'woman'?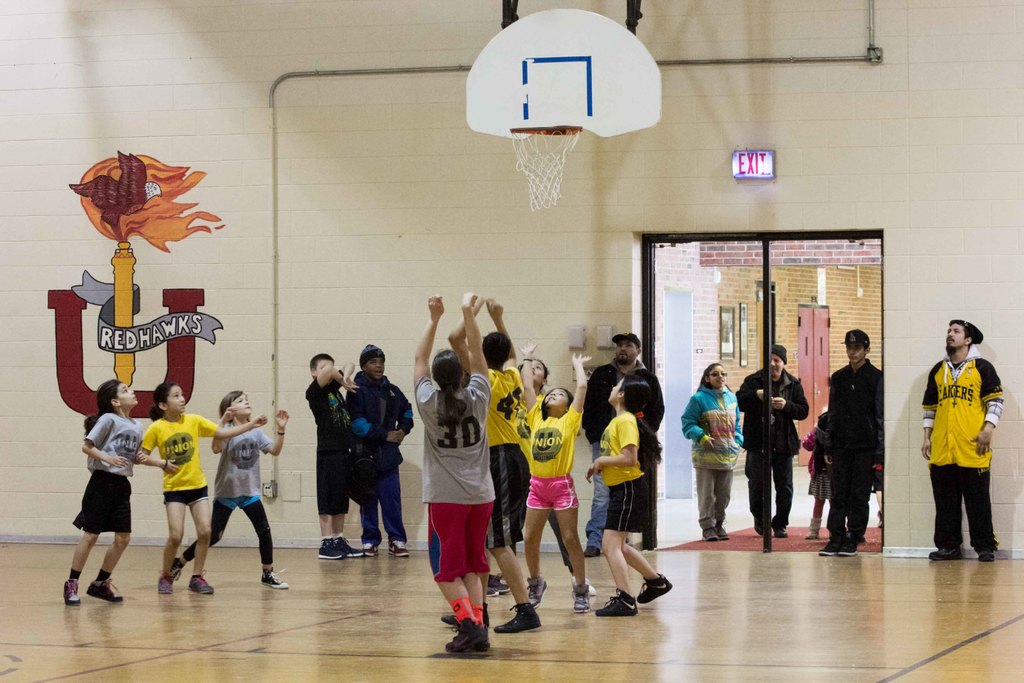
[left=408, top=291, right=492, bottom=662]
